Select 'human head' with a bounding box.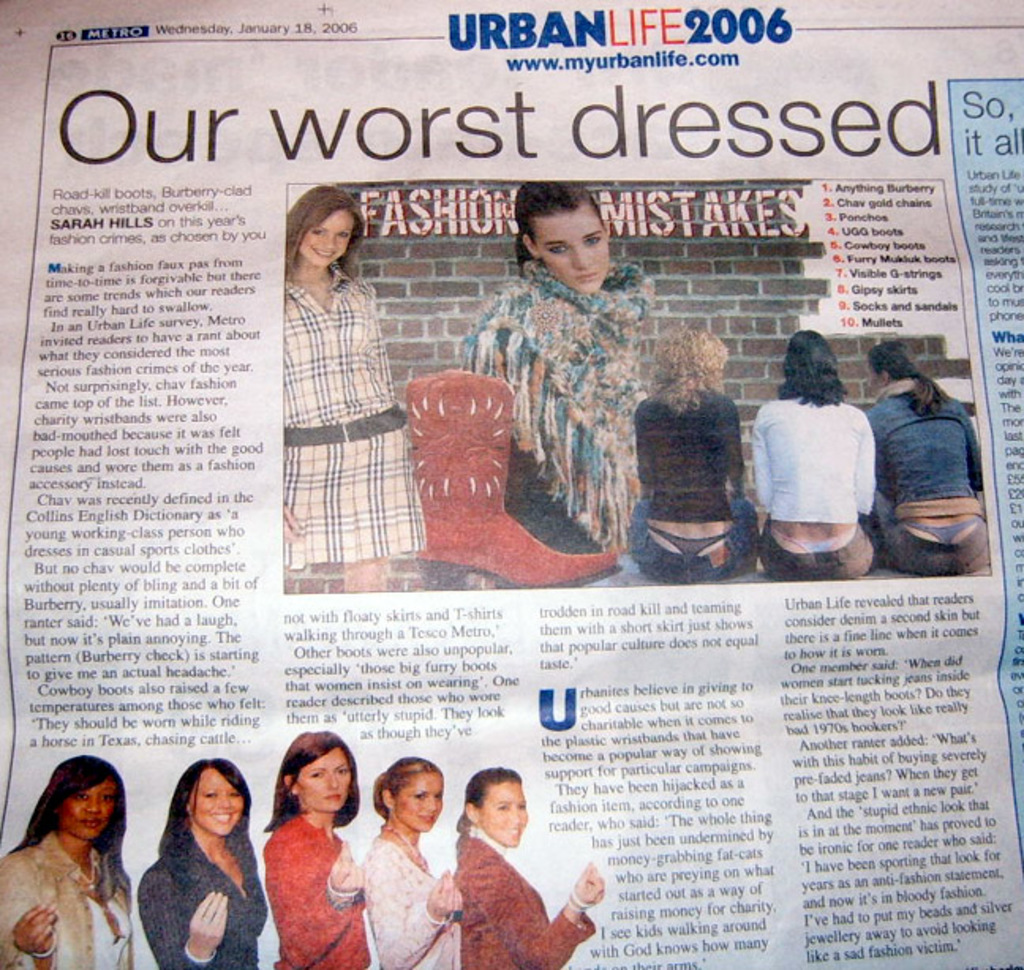
651,318,730,387.
